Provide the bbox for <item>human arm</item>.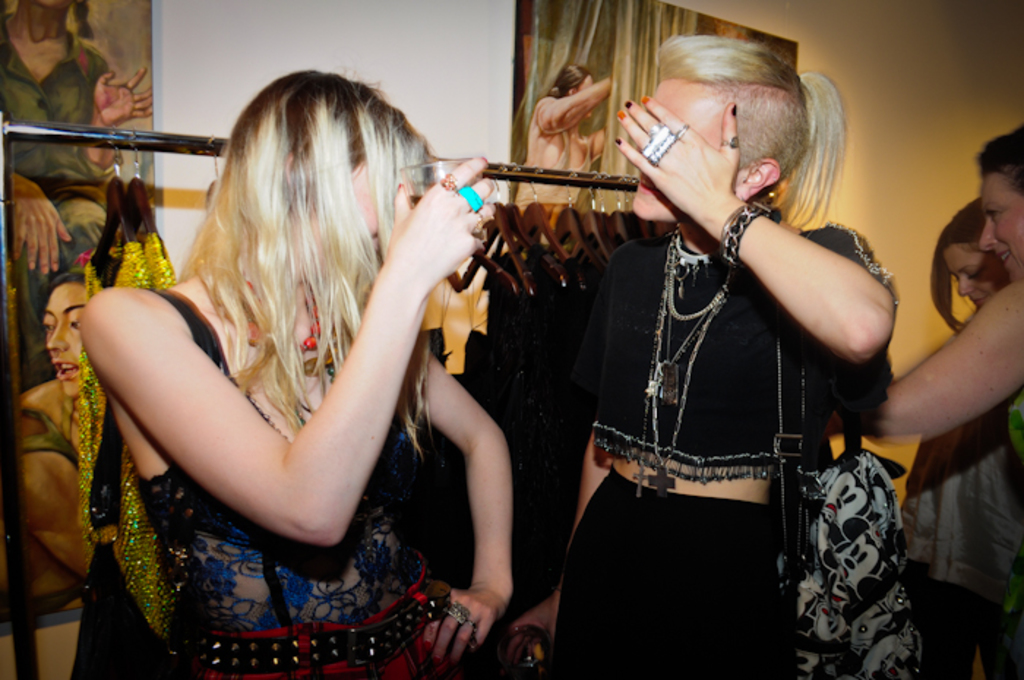
rect(825, 272, 1023, 468).
